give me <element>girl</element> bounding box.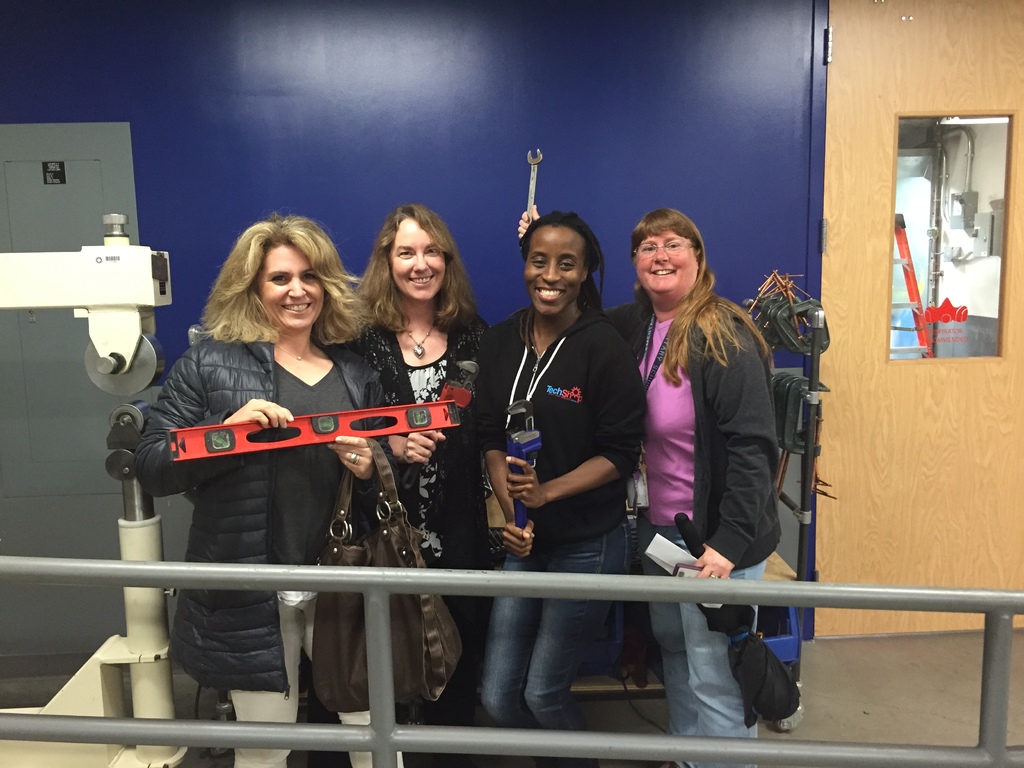
x1=135, y1=209, x2=387, y2=767.
